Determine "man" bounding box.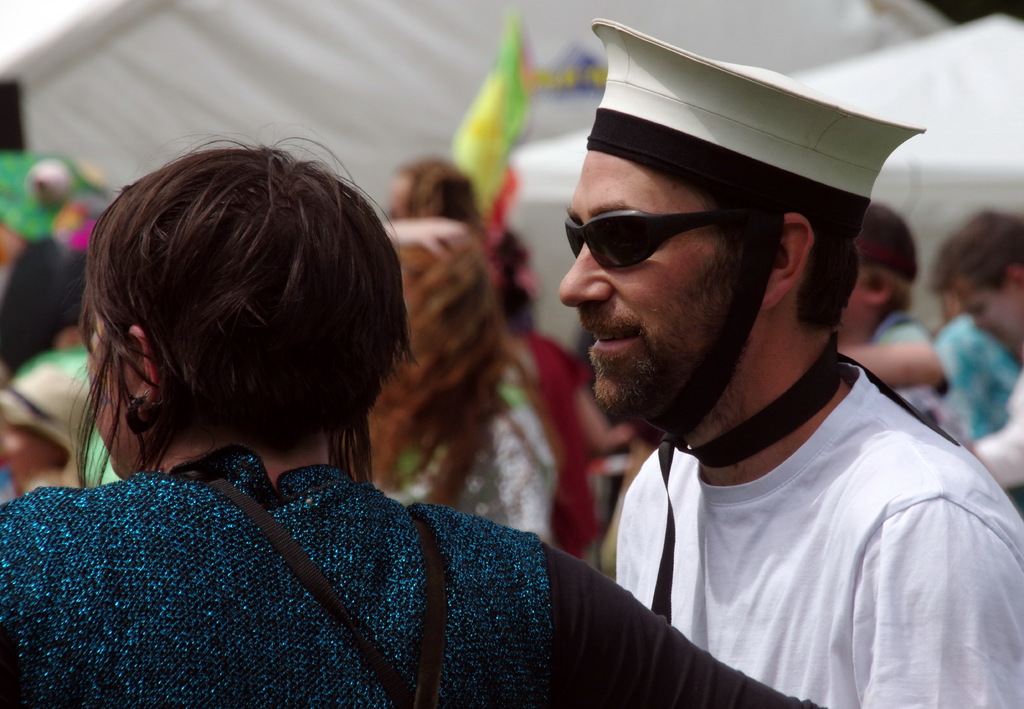
Determined: detection(550, 5, 1023, 708).
